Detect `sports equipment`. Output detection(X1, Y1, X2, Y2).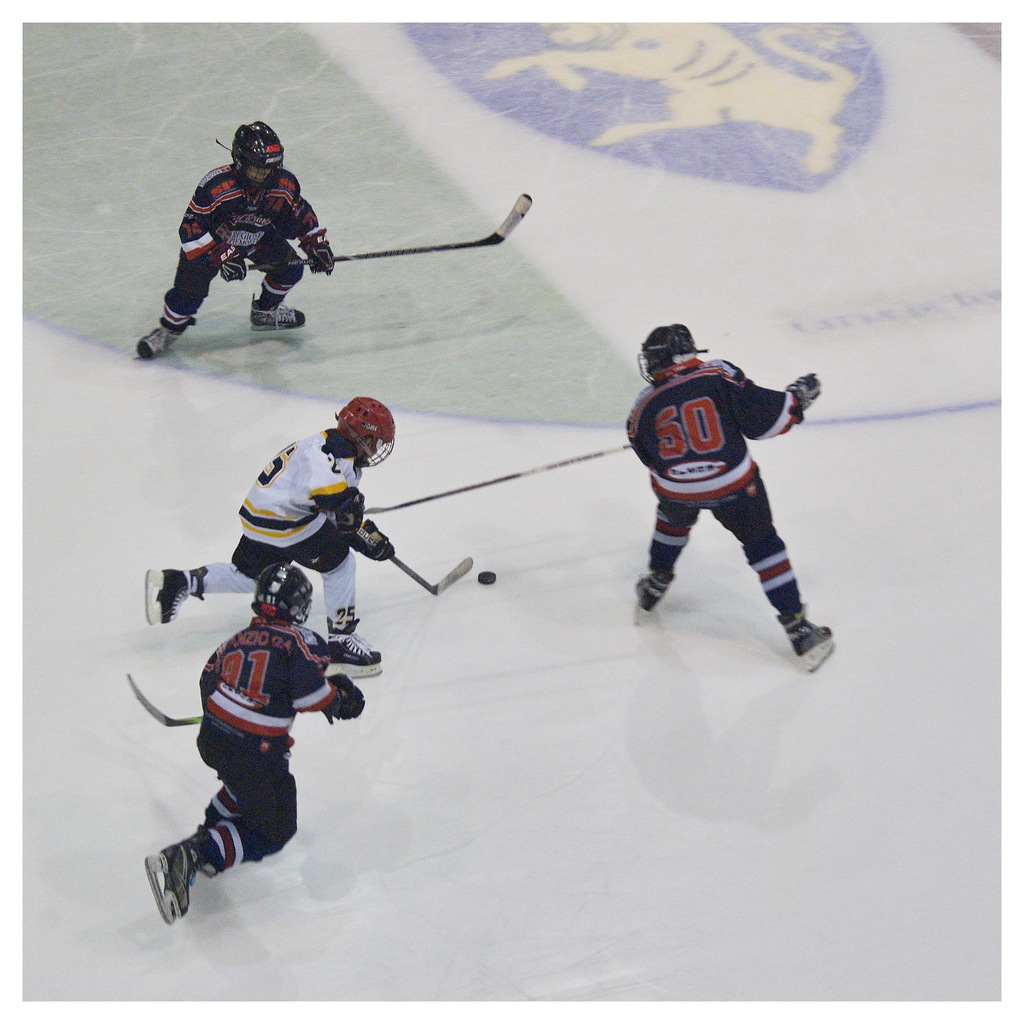
detection(641, 316, 709, 385).
